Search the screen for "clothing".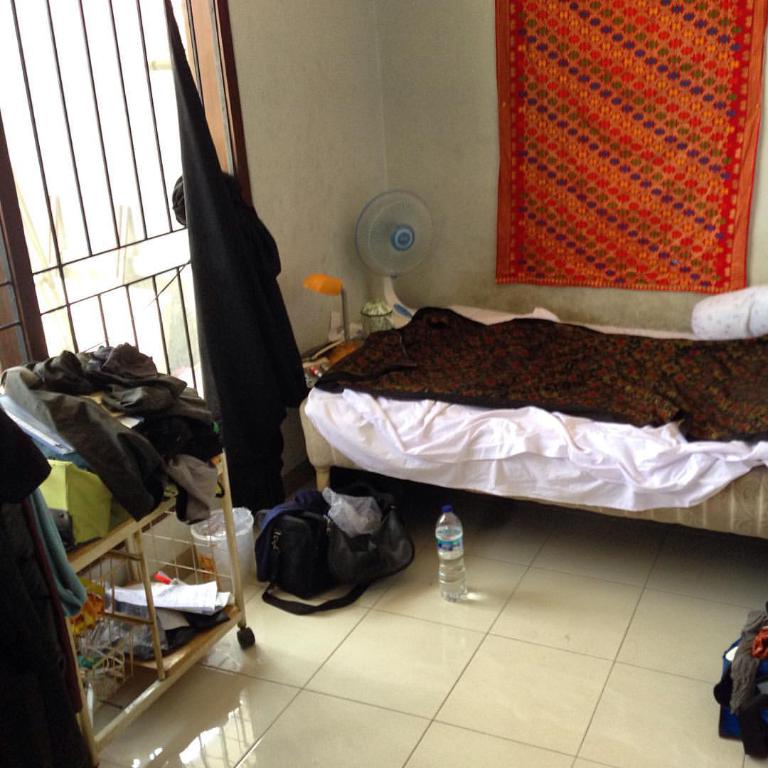
Found at (left=9, top=344, right=230, bottom=545).
